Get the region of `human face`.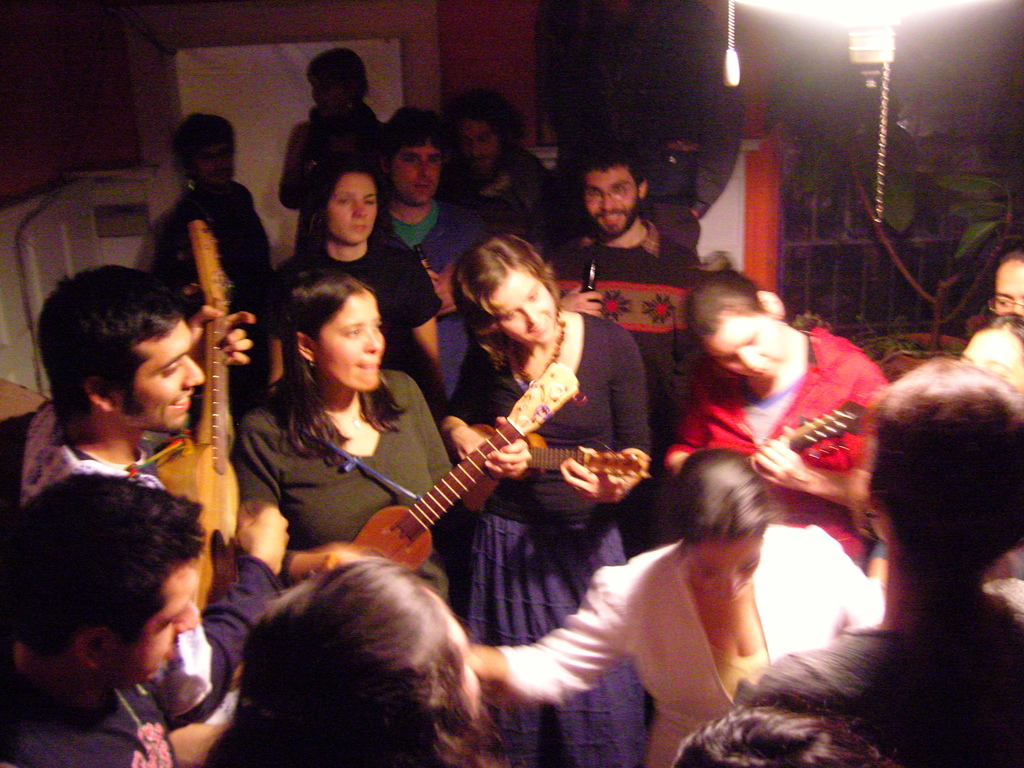
Rect(388, 134, 445, 205).
